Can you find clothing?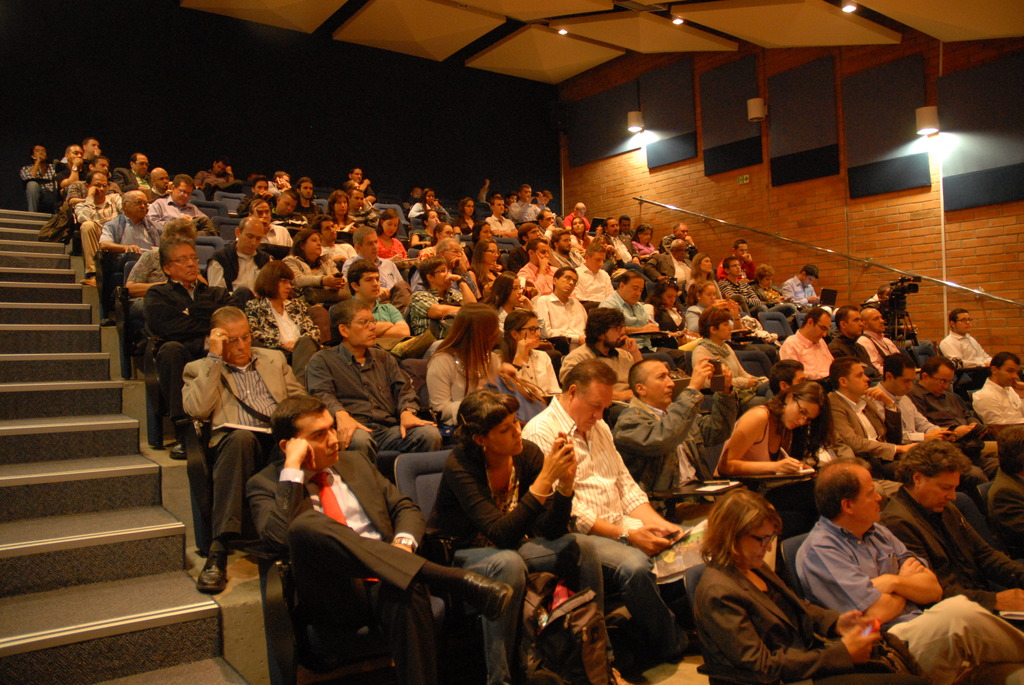
Yes, bounding box: left=299, top=202, right=324, bottom=214.
